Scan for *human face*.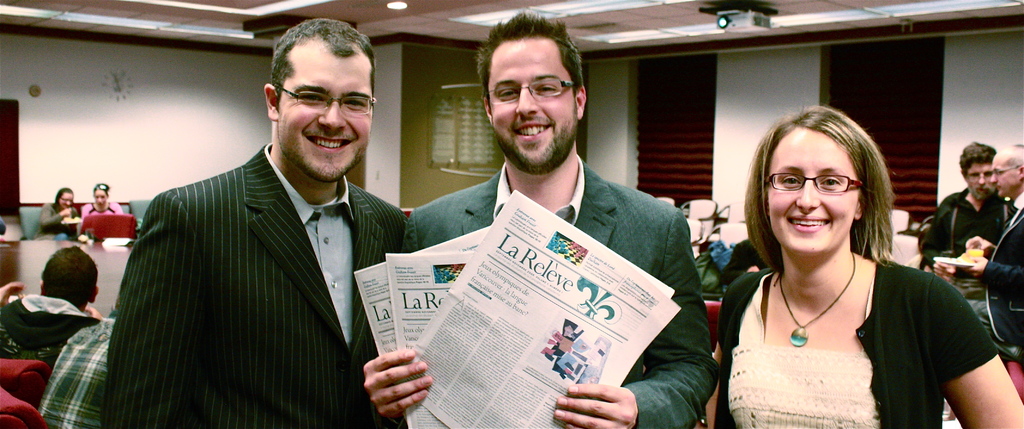
Scan result: bbox(275, 45, 370, 180).
